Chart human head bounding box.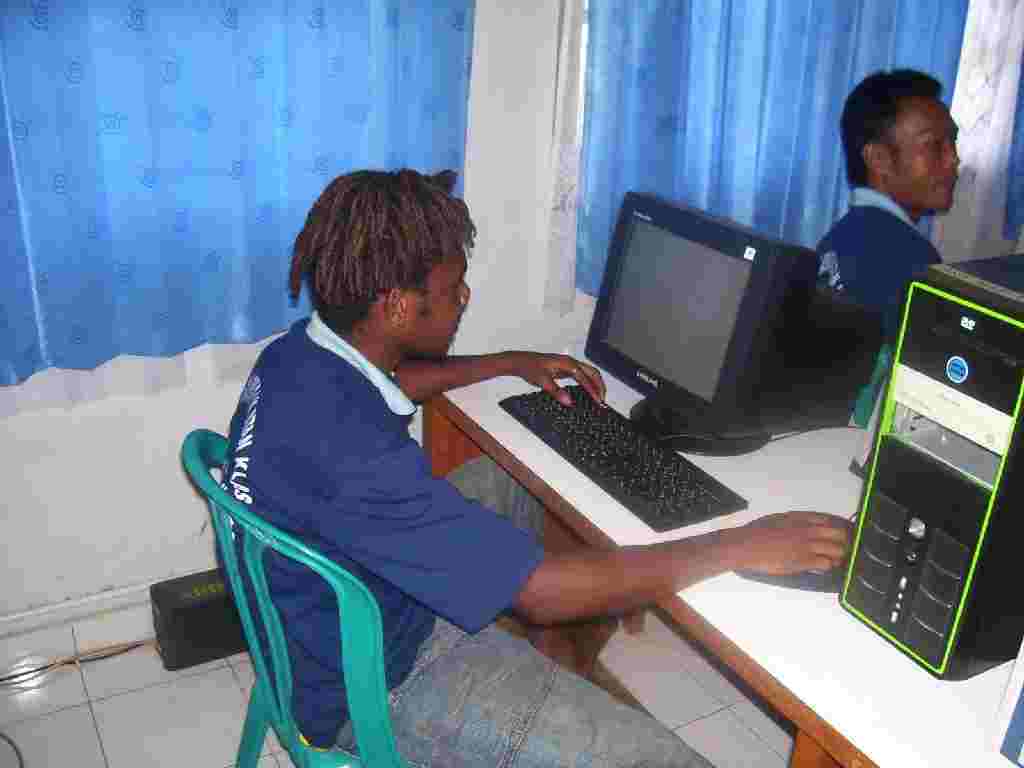
Charted: <region>836, 65, 969, 242</region>.
